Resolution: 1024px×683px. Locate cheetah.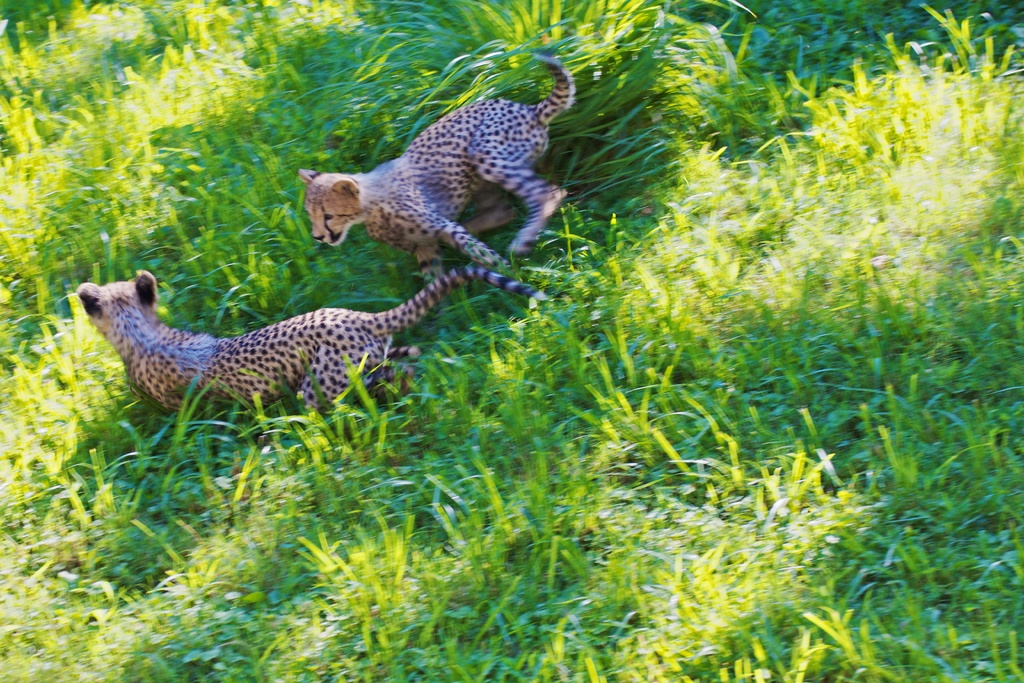
(x1=297, y1=52, x2=579, y2=287).
